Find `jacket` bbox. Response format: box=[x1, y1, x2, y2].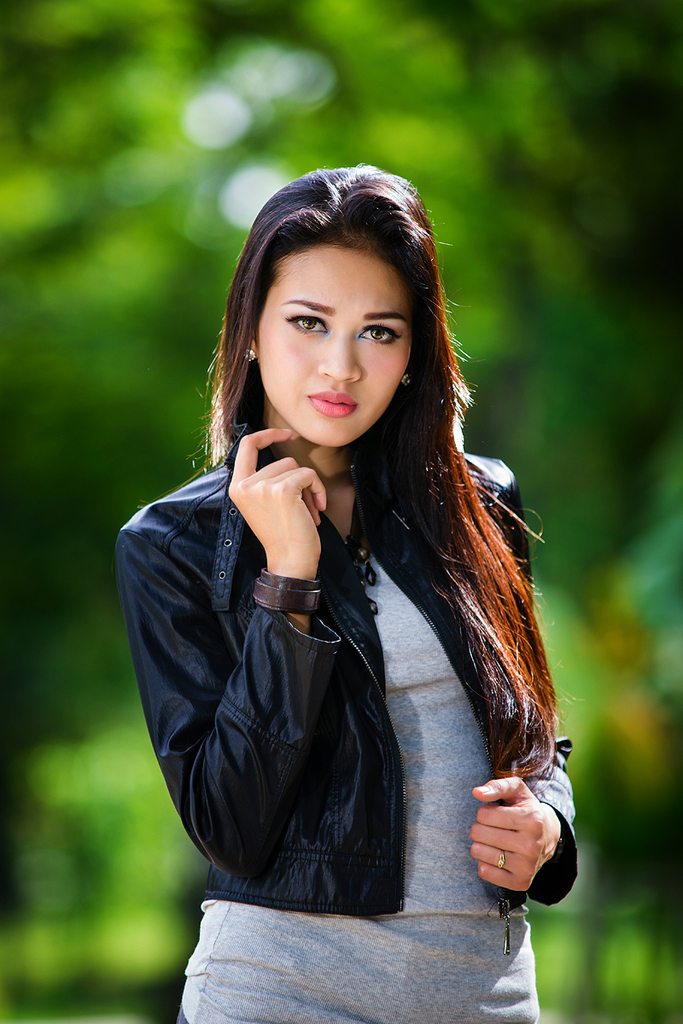
box=[103, 297, 576, 952].
